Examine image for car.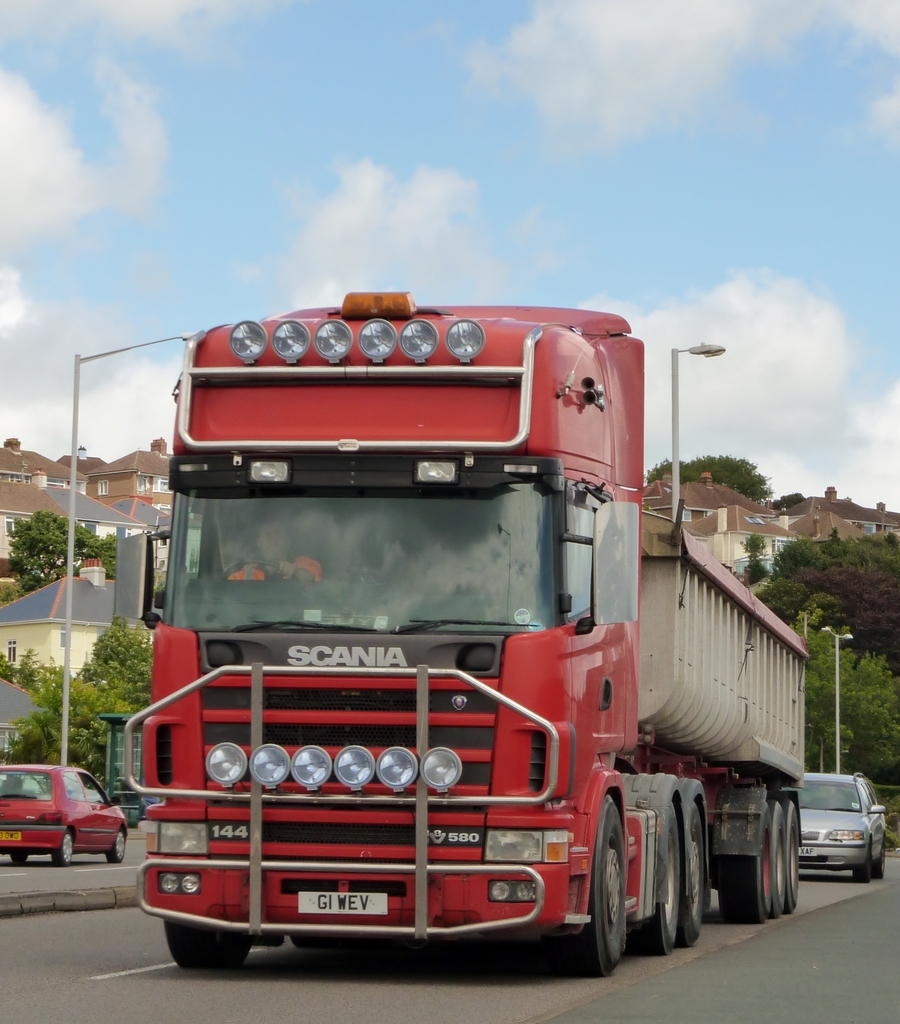
Examination result: <box>780,774,885,886</box>.
